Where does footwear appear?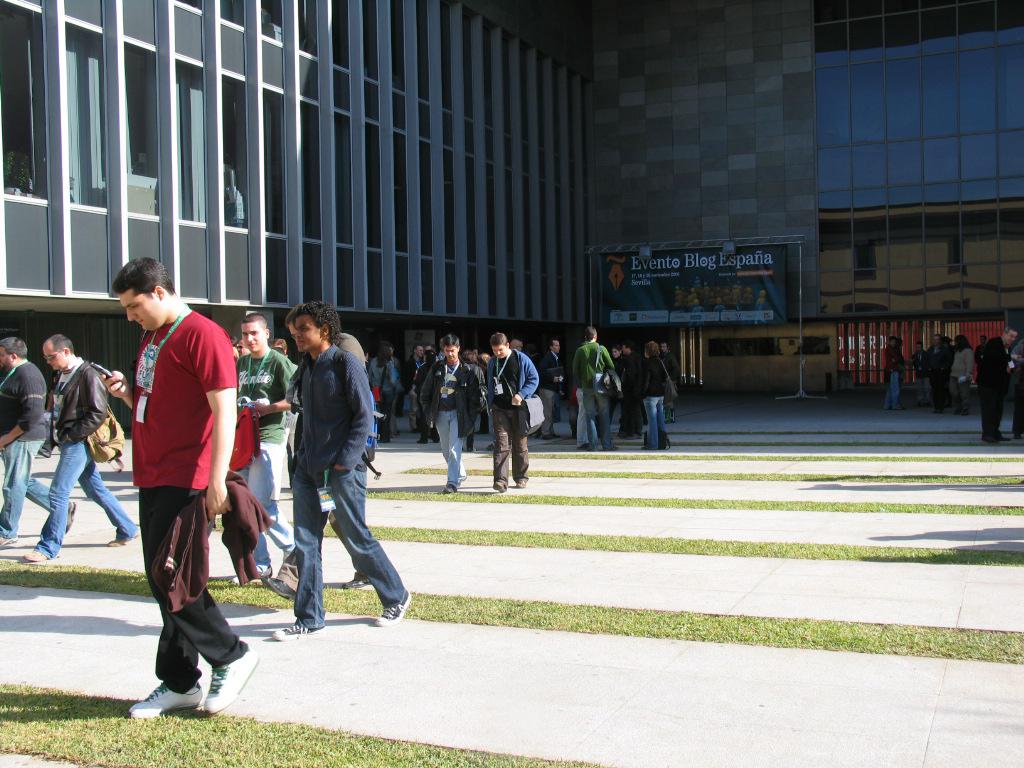
Appears at [126,681,204,719].
